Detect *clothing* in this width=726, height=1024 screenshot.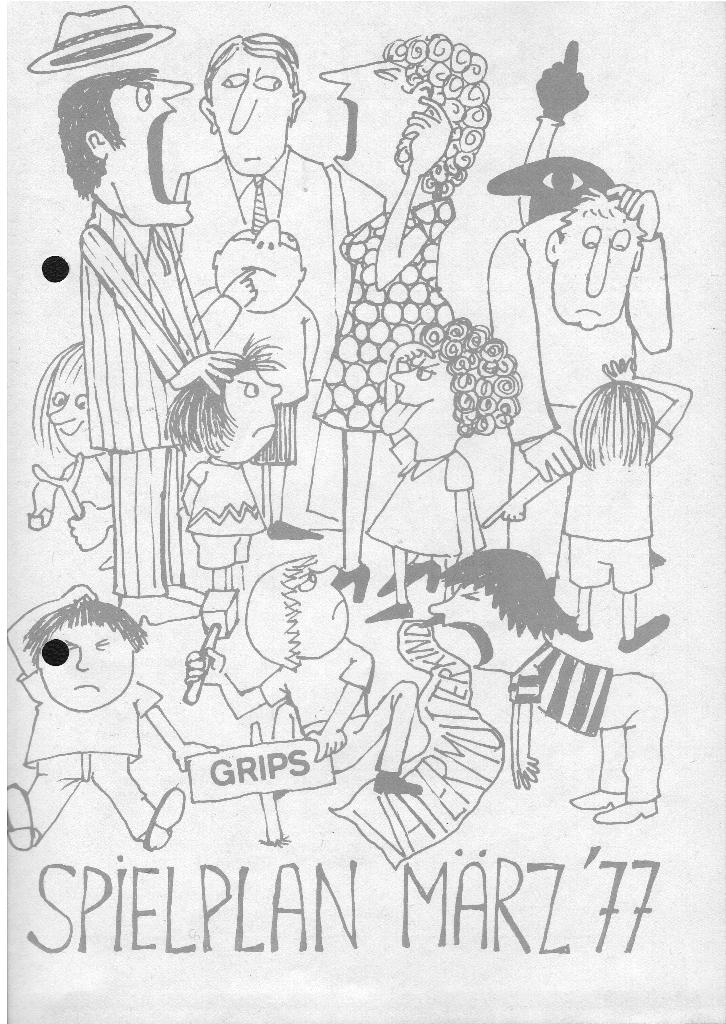
Detection: detection(76, 204, 205, 590).
